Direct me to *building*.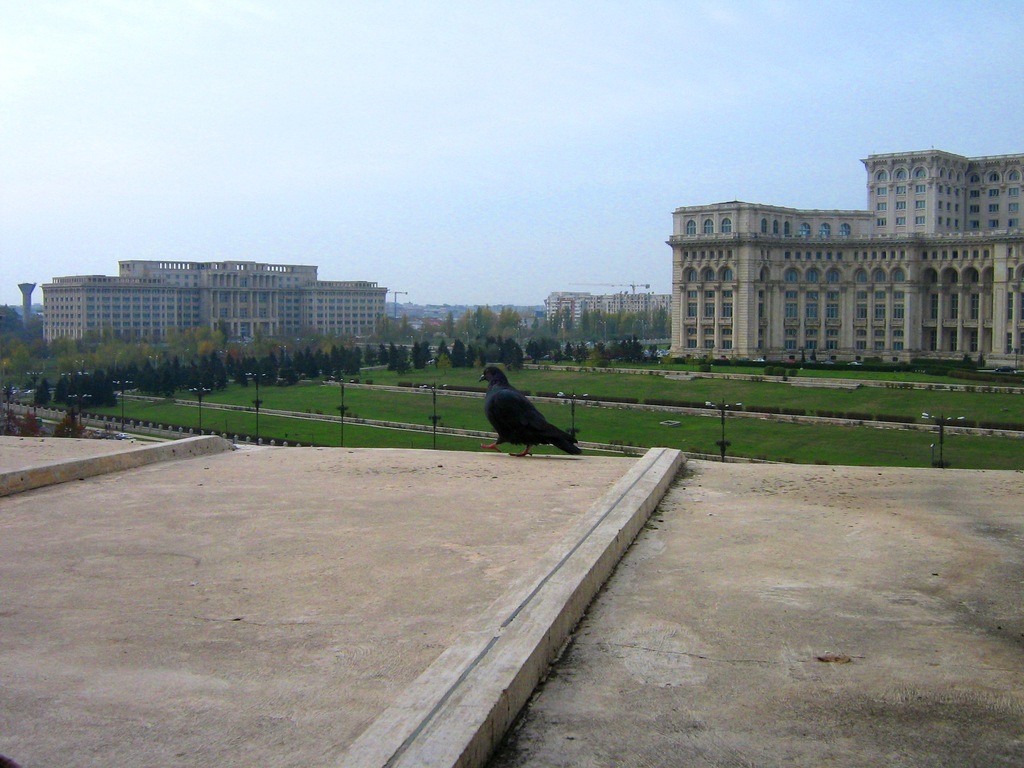
Direction: {"left": 543, "top": 142, "right": 1023, "bottom": 384}.
